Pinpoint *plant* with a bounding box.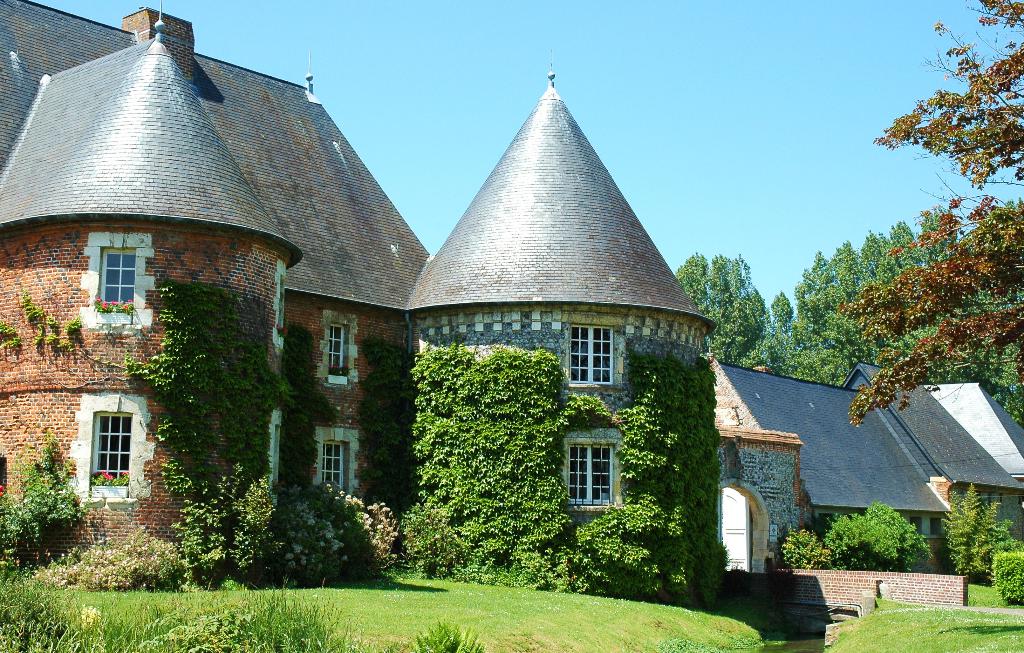
bbox=[602, 338, 735, 602].
